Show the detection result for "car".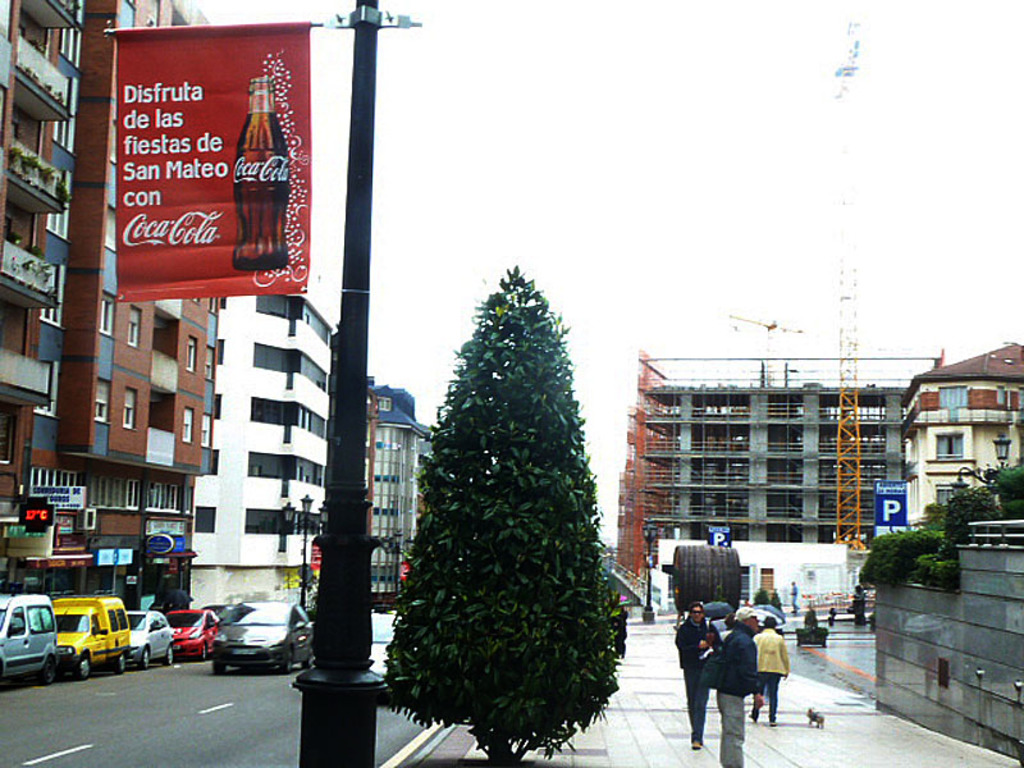
x1=374, y1=608, x2=394, y2=673.
